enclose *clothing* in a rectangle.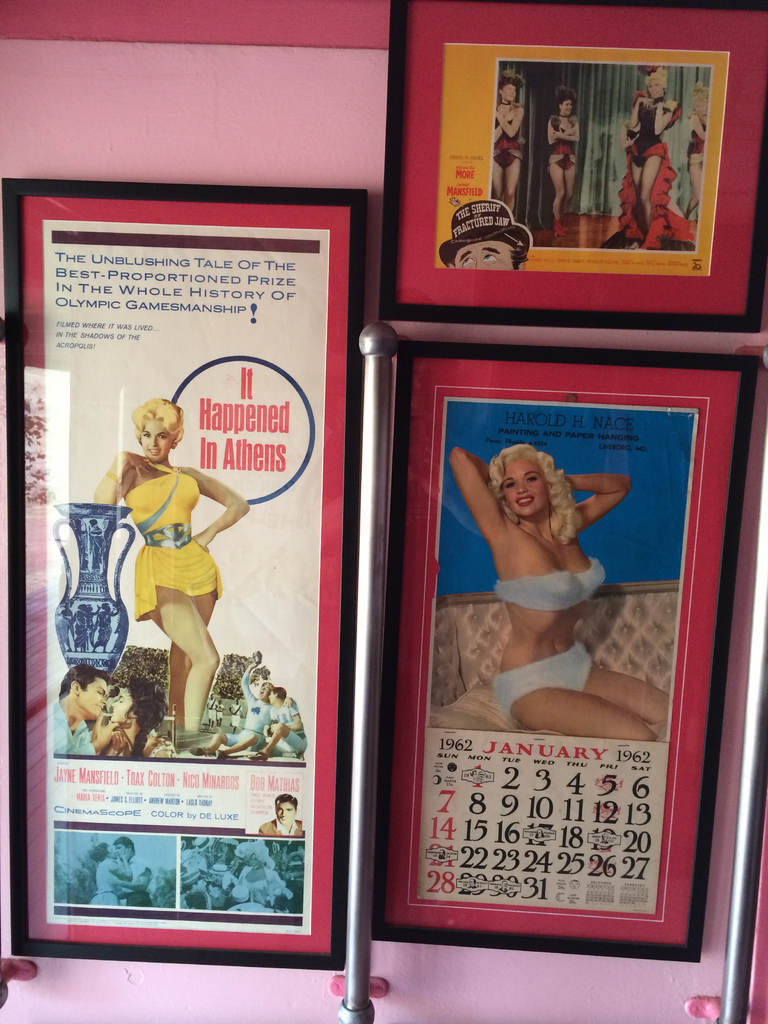
left=491, top=99, right=529, bottom=175.
